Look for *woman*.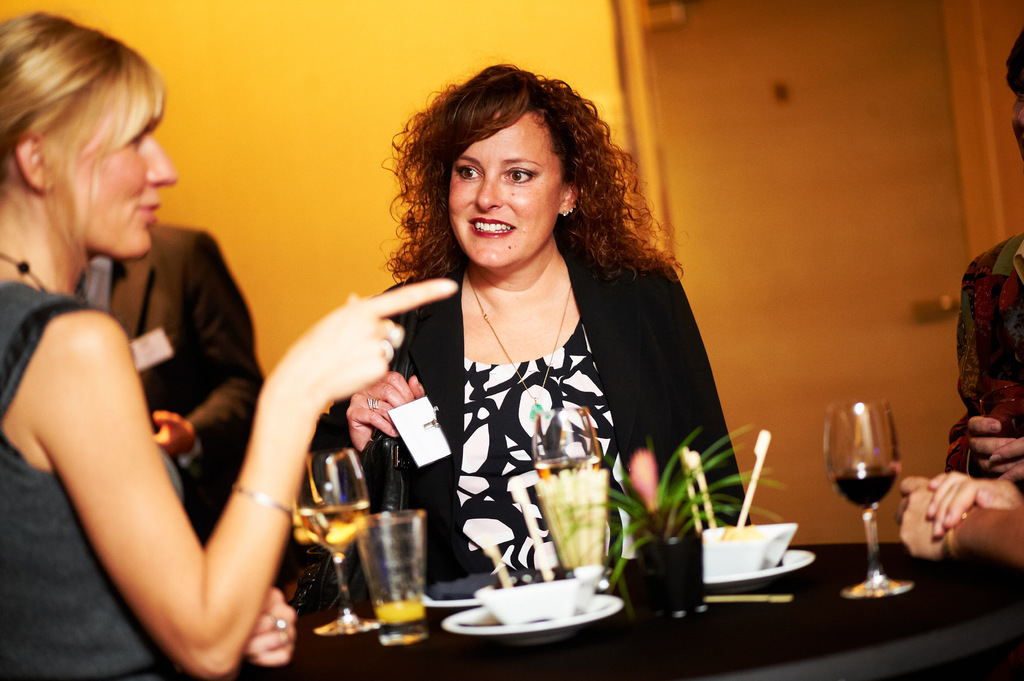
Found: (272, 123, 778, 655).
